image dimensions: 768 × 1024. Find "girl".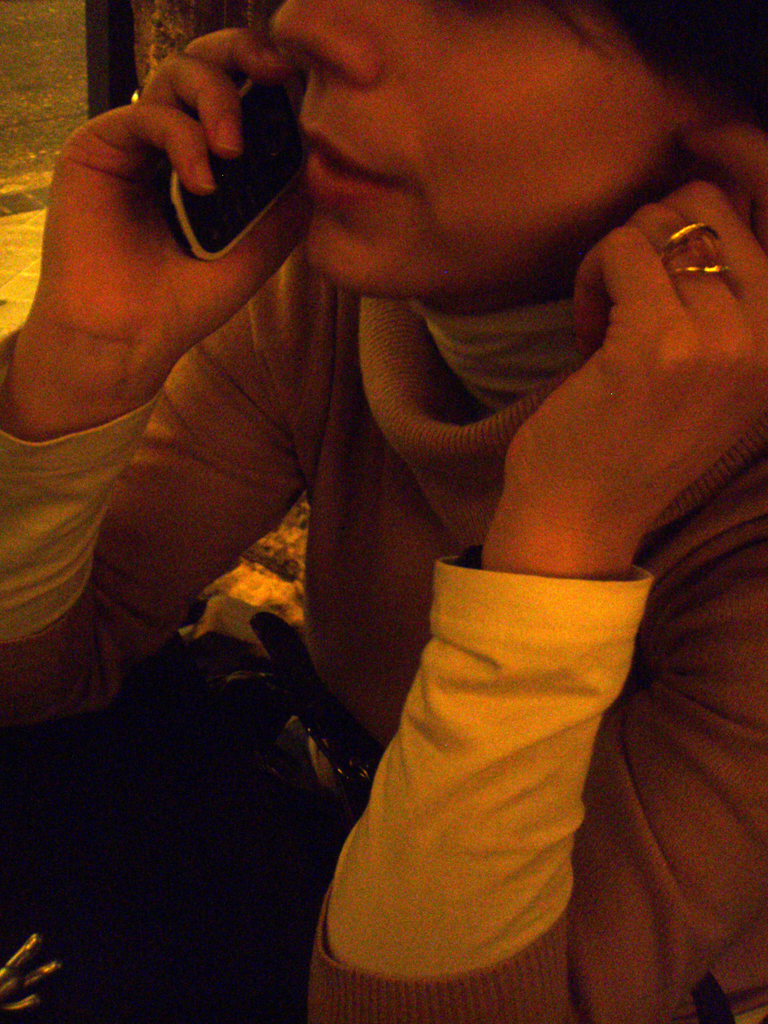
[0, 0, 767, 1023].
